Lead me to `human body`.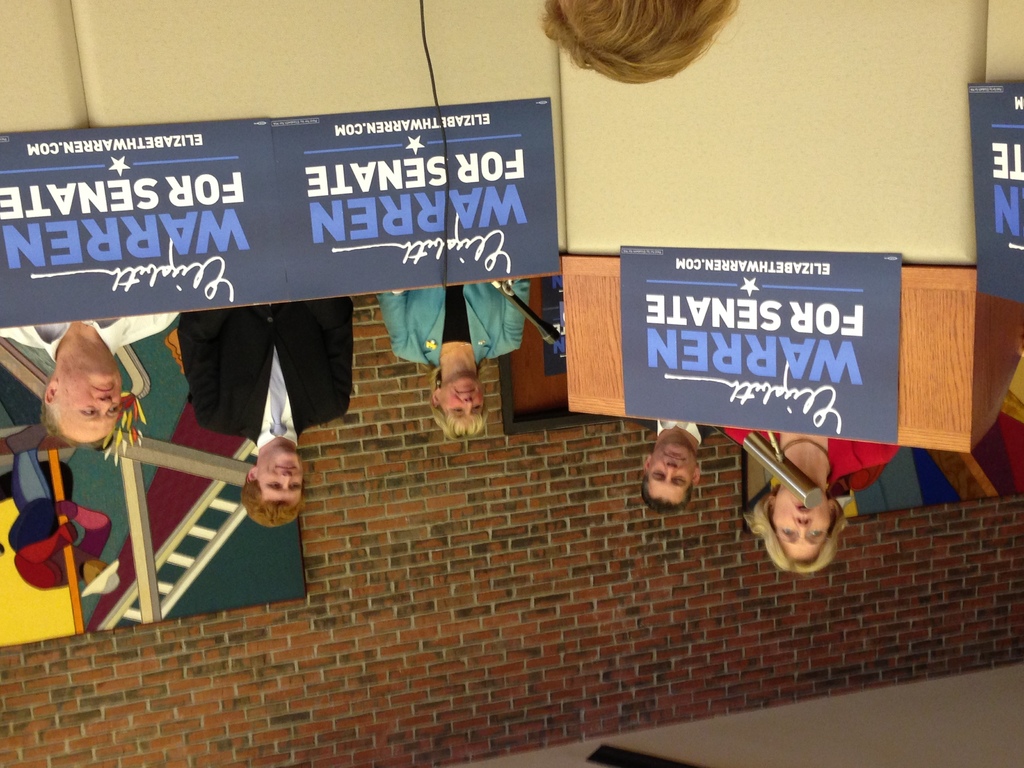
Lead to {"x1": 0, "y1": 305, "x2": 179, "y2": 358}.
